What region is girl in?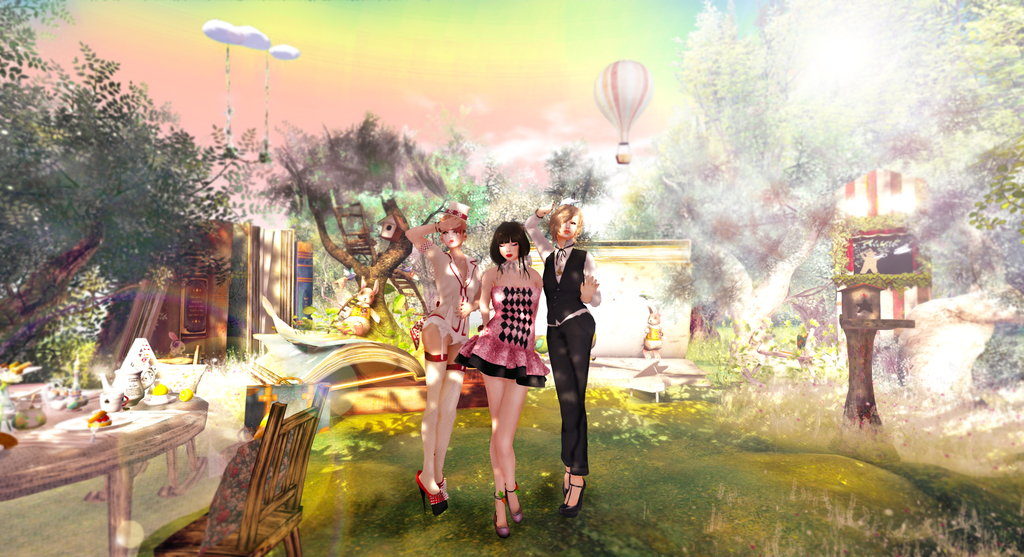
[452,225,533,535].
